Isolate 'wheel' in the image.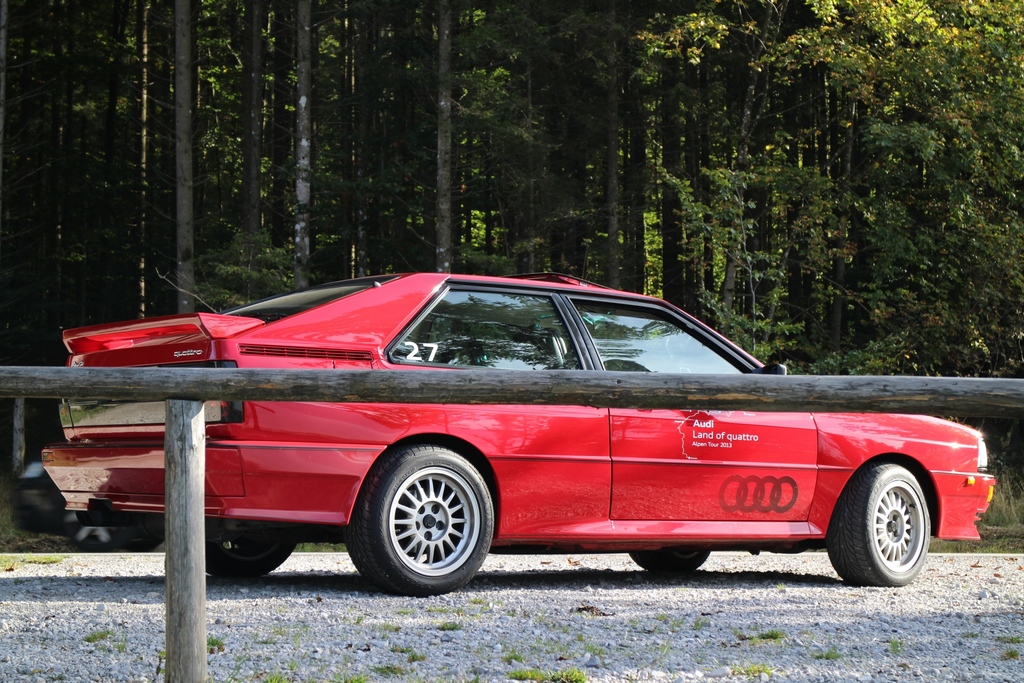
Isolated region: l=205, t=527, r=295, b=588.
